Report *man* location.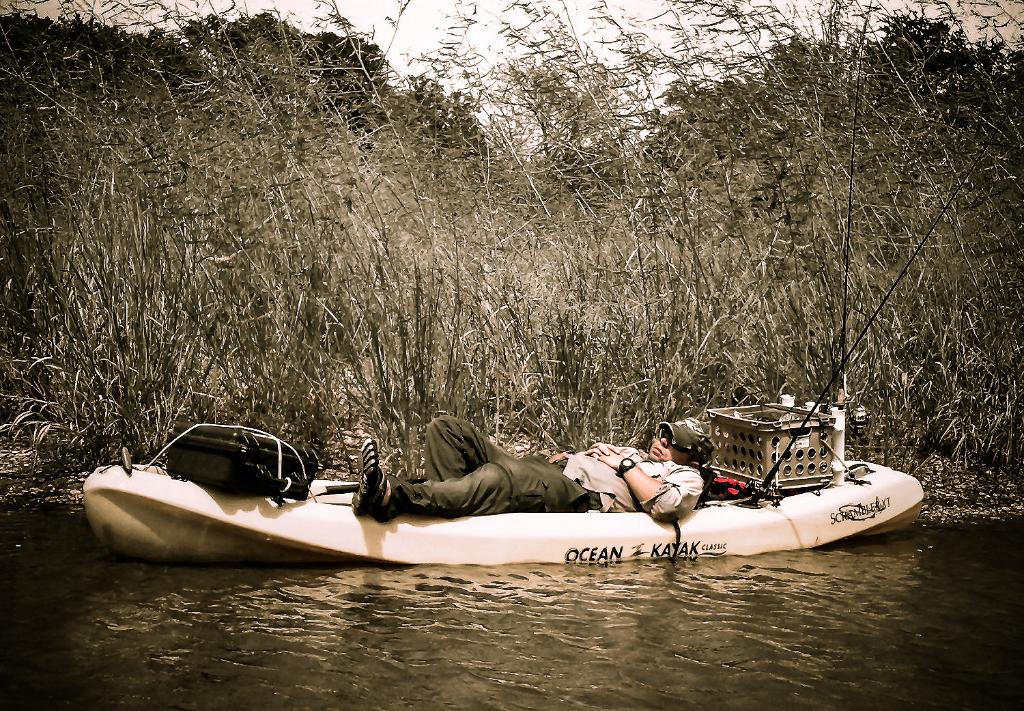
Report: x1=350 y1=411 x2=712 y2=525.
